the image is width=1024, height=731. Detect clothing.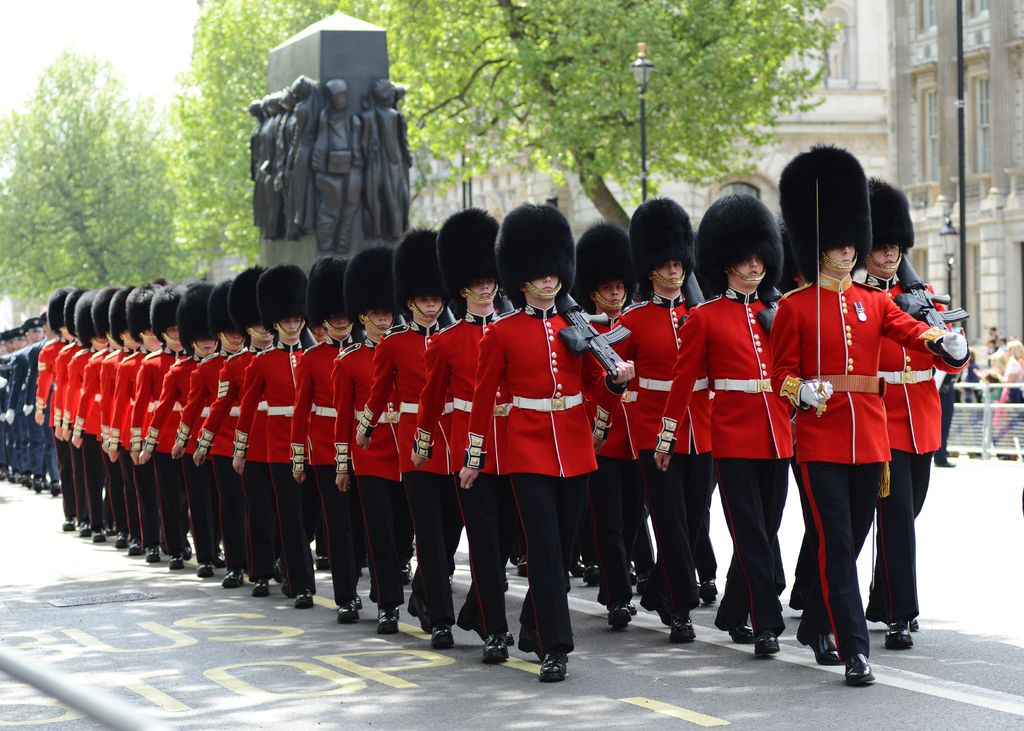
Detection: {"x1": 9, "y1": 339, "x2": 43, "y2": 470}.
